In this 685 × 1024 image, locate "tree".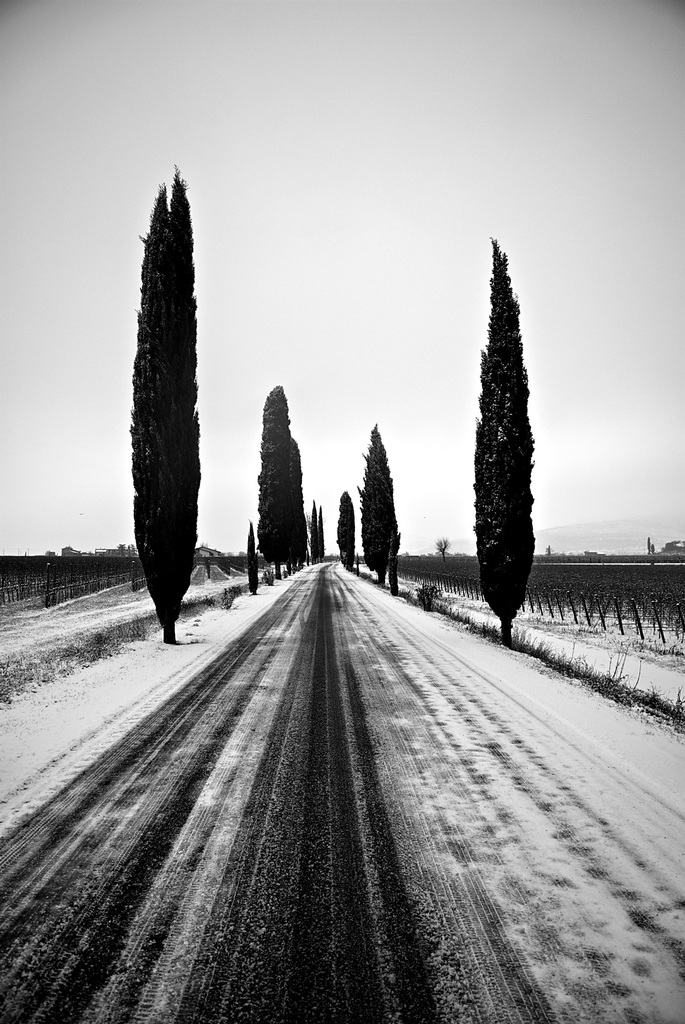
Bounding box: {"x1": 450, "y1": 225, "x2": 563, "y2": 636}.
